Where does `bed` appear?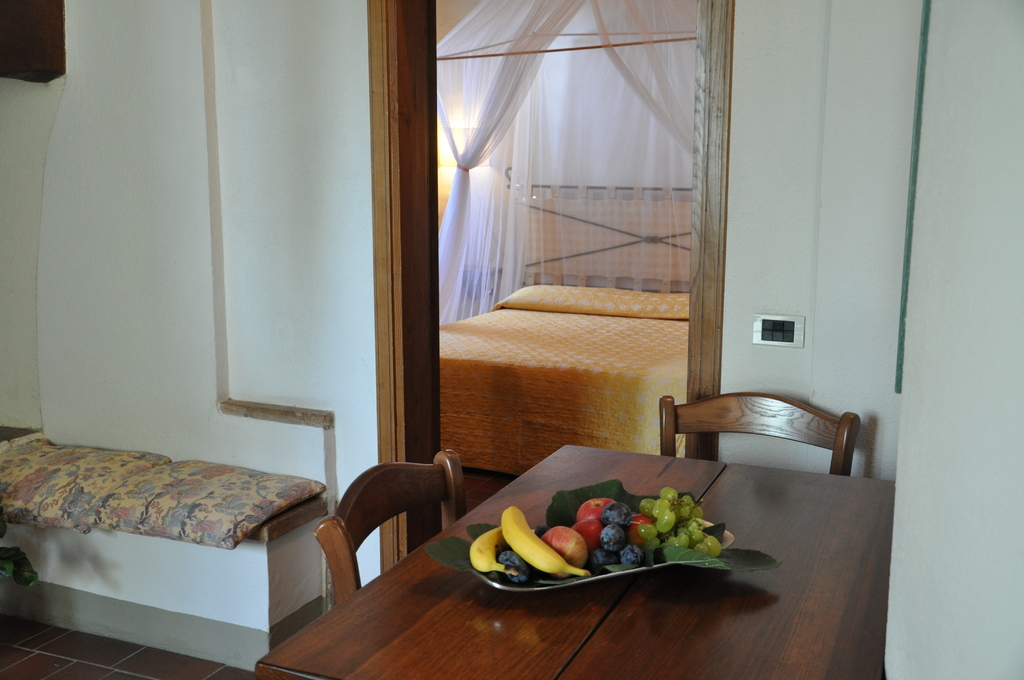
Appears at (left=444, top=172, right=694, bottom=460).
